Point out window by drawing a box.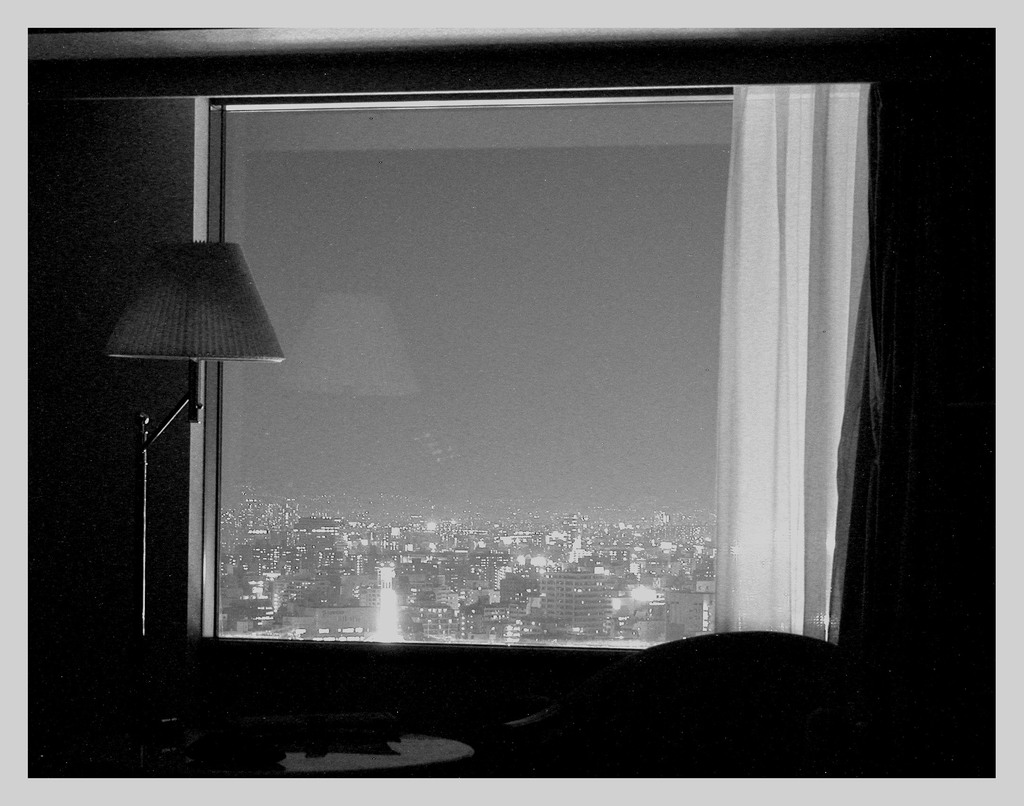
[x1=26, y1=26, x2=995, y2=708].
